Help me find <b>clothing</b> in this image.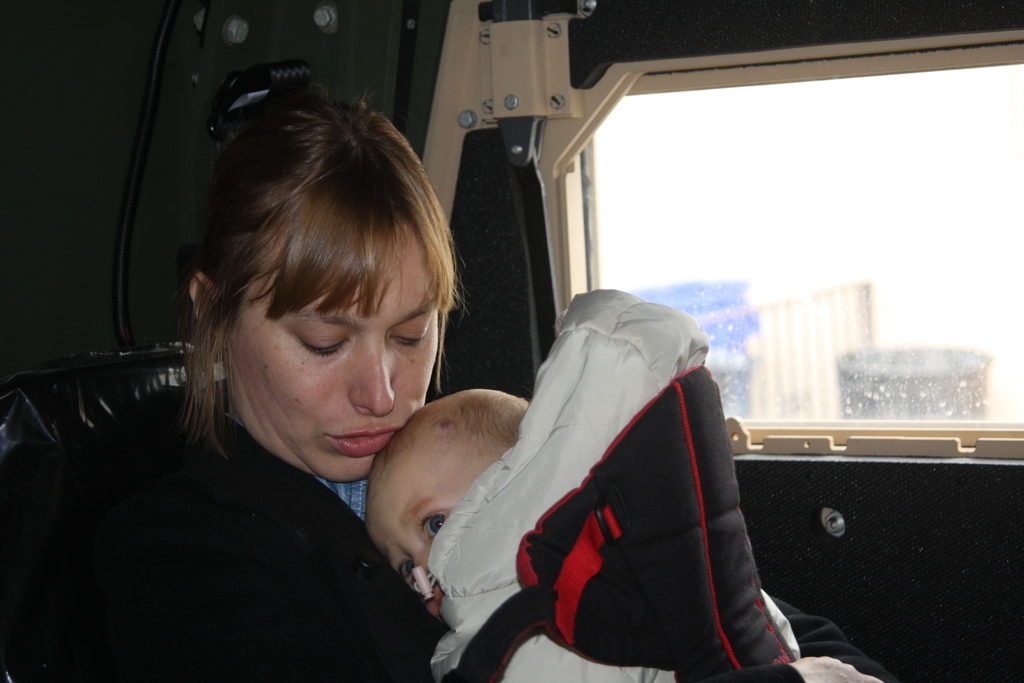
Found it: bbox=[63, 358, 472, 680].
